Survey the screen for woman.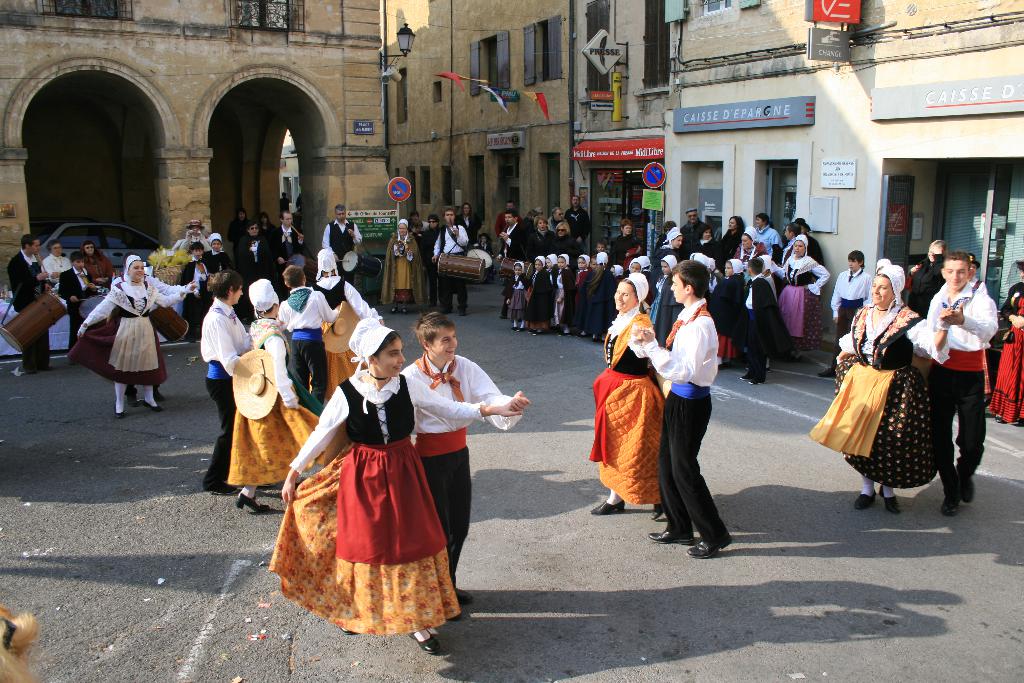
Survey found: 75 251 193 417.
